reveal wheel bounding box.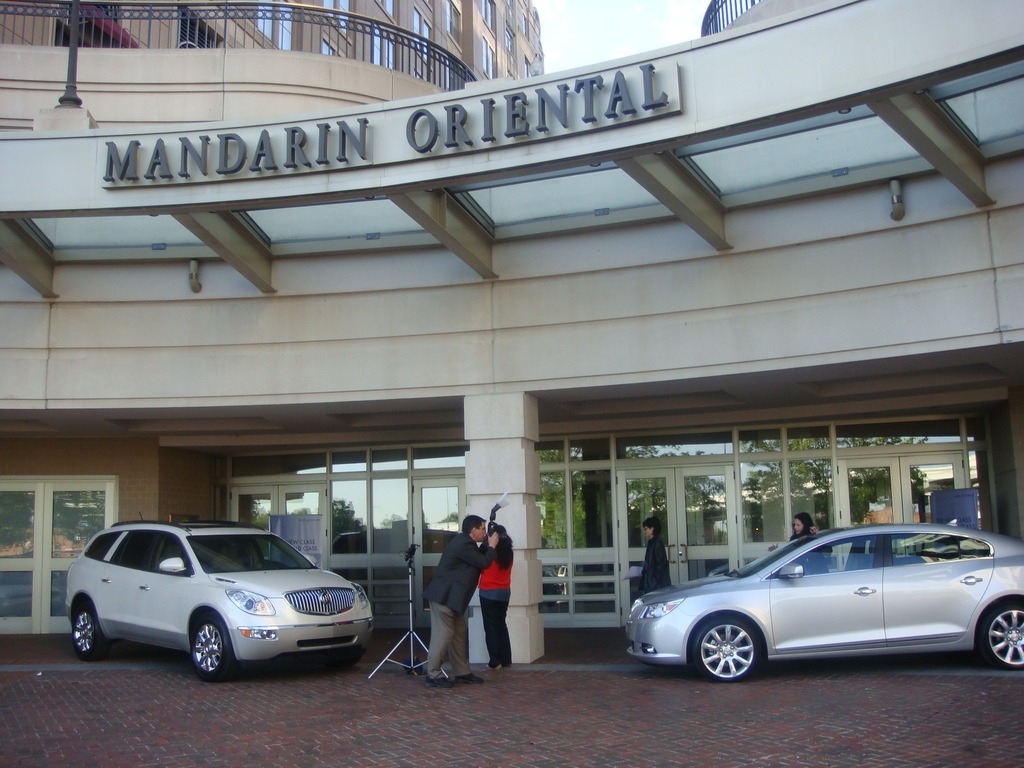
Revealed: detection(146, 623, 256, 686).
